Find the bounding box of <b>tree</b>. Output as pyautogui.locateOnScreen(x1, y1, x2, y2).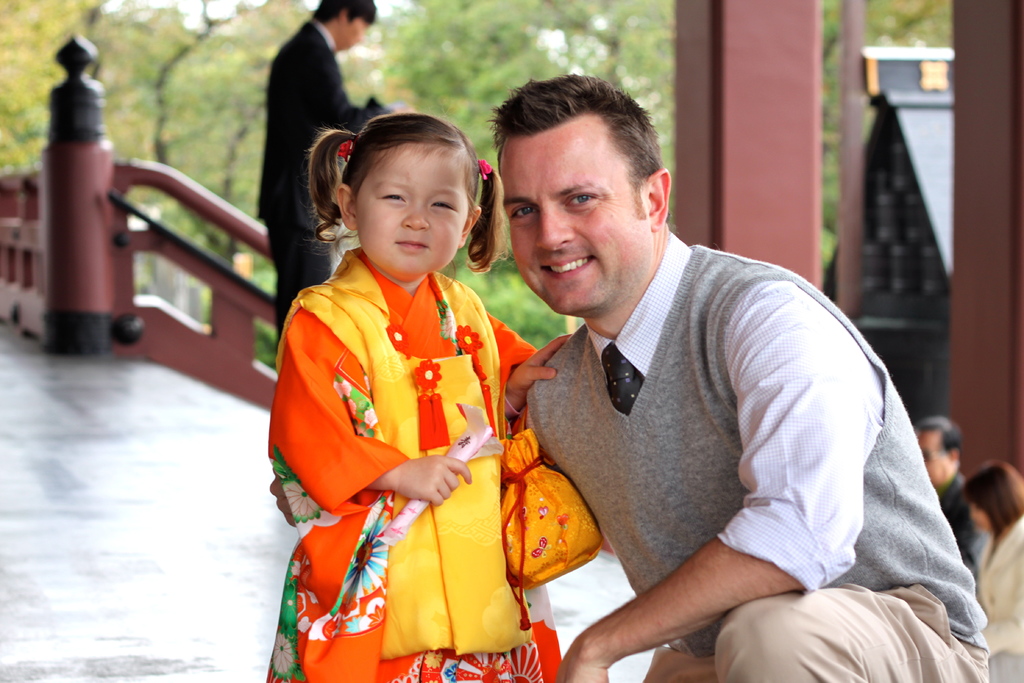
pyautogui.locateOnScreen(200, 4, 316, 242).
